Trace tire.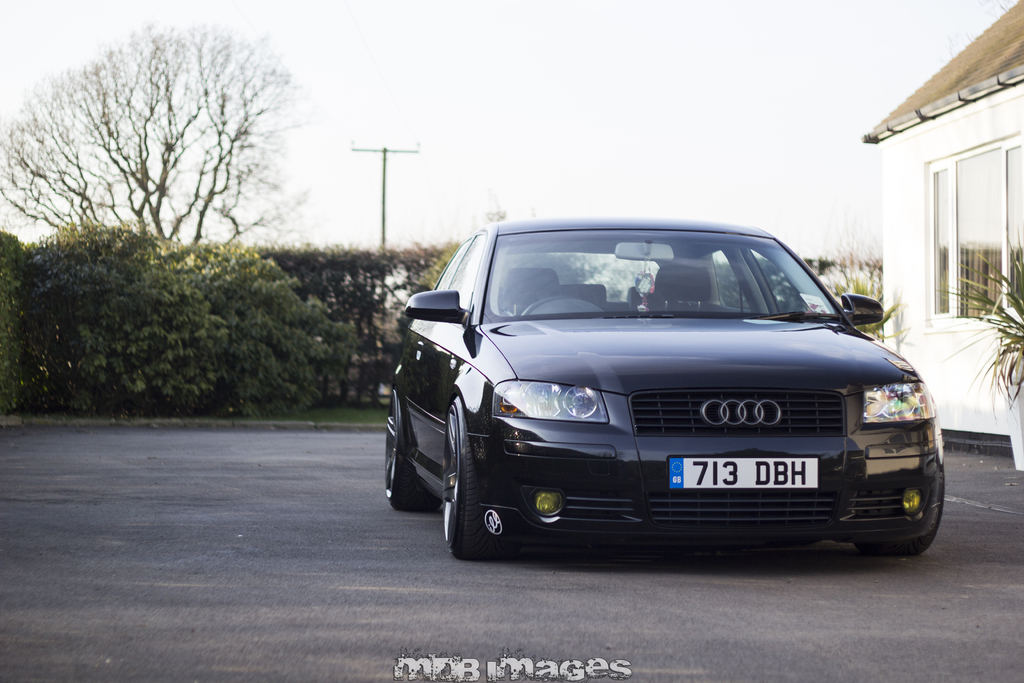
Traced to l=873, t=466, r=947, b=553.
